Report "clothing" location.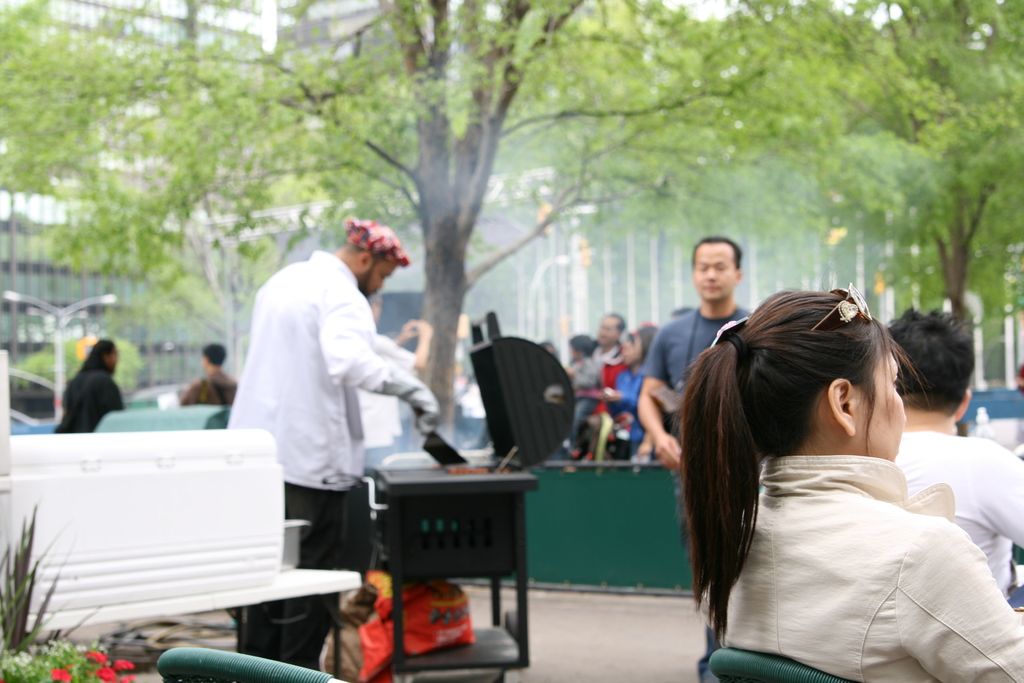
Report: rect(58, 362, 124, 433).
